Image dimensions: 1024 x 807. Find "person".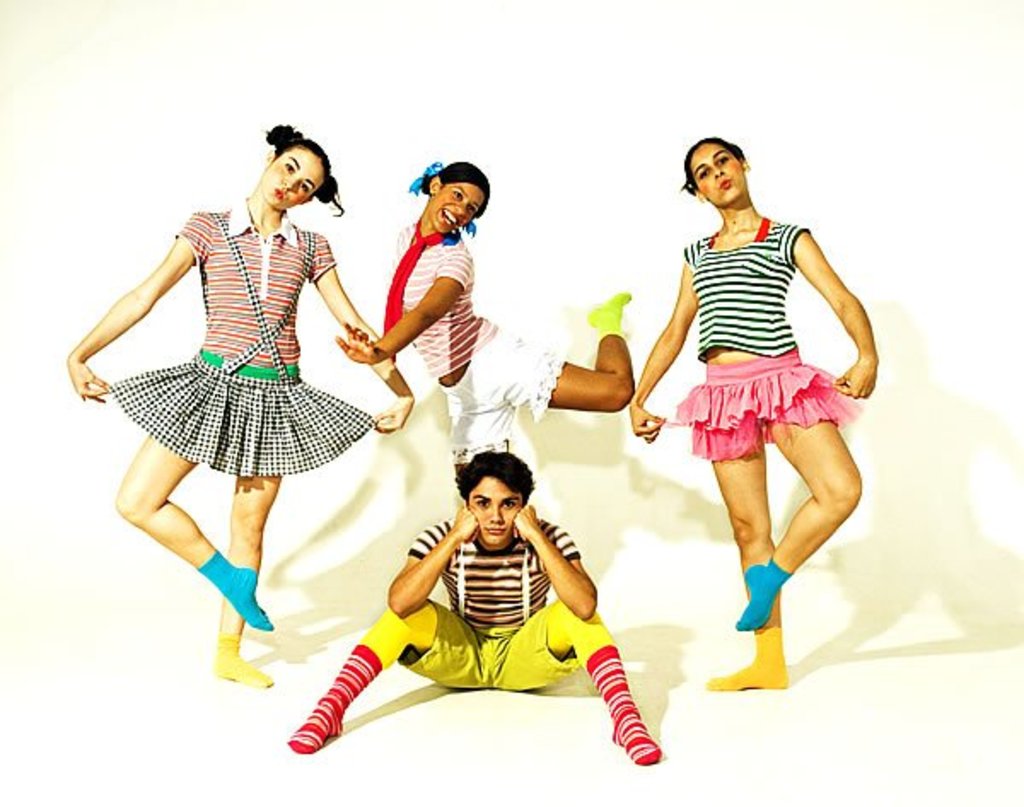
l=336, t=159, r=638, b=474.
